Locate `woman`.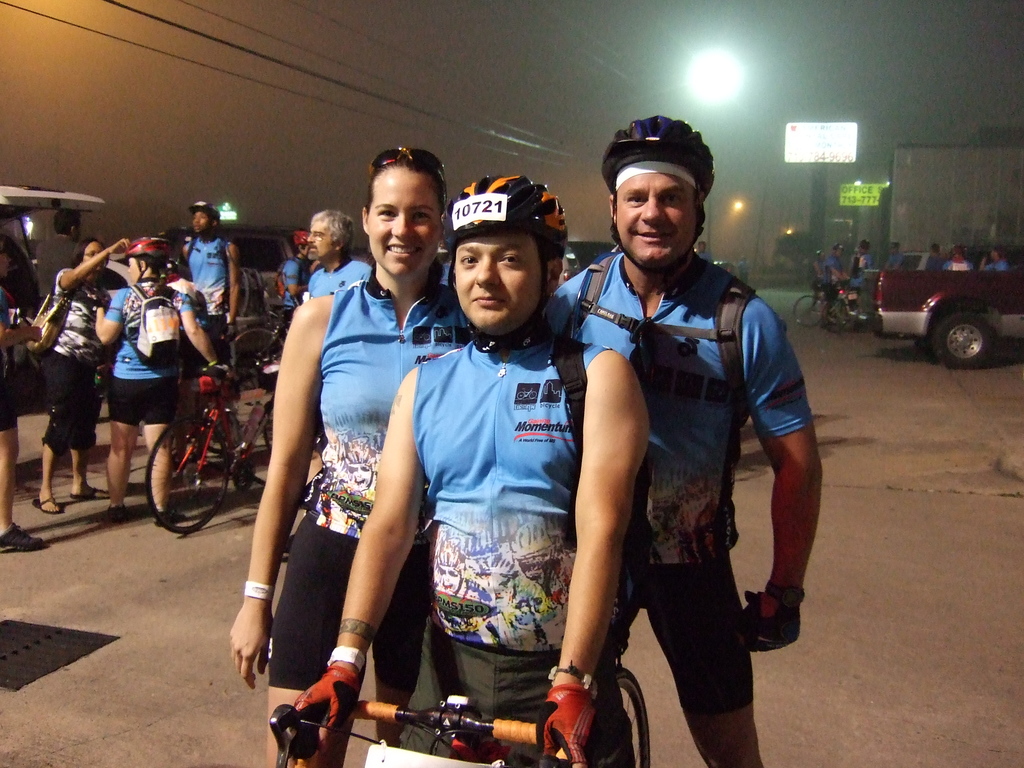
Bounding box: bbox=[34, 232, 132, 515].
